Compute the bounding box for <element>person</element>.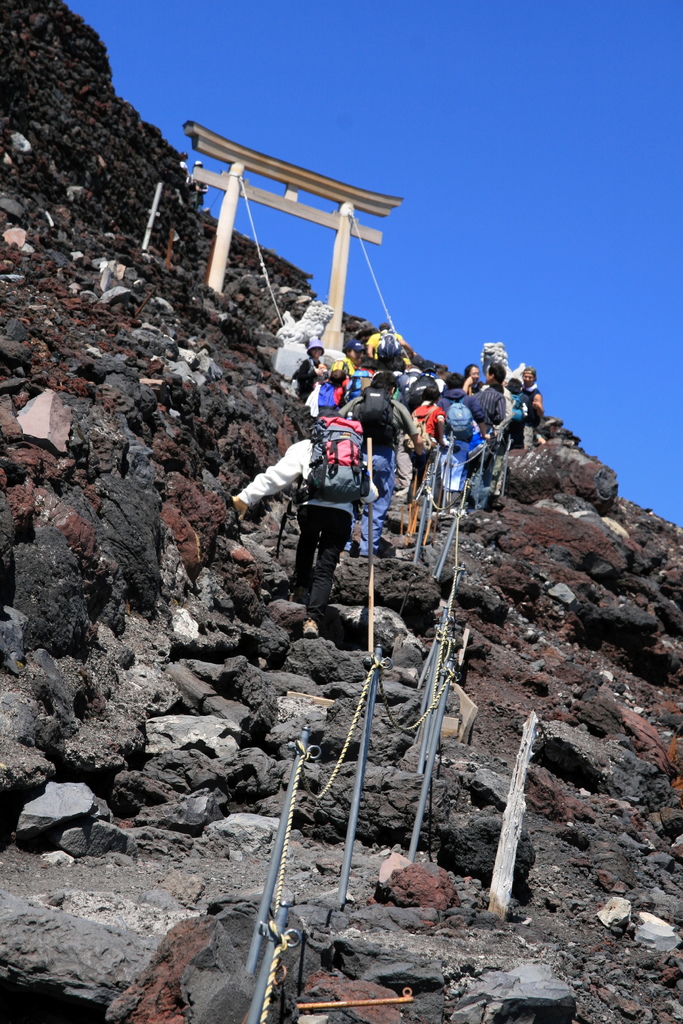
detection(436, 394, 490, 495).
